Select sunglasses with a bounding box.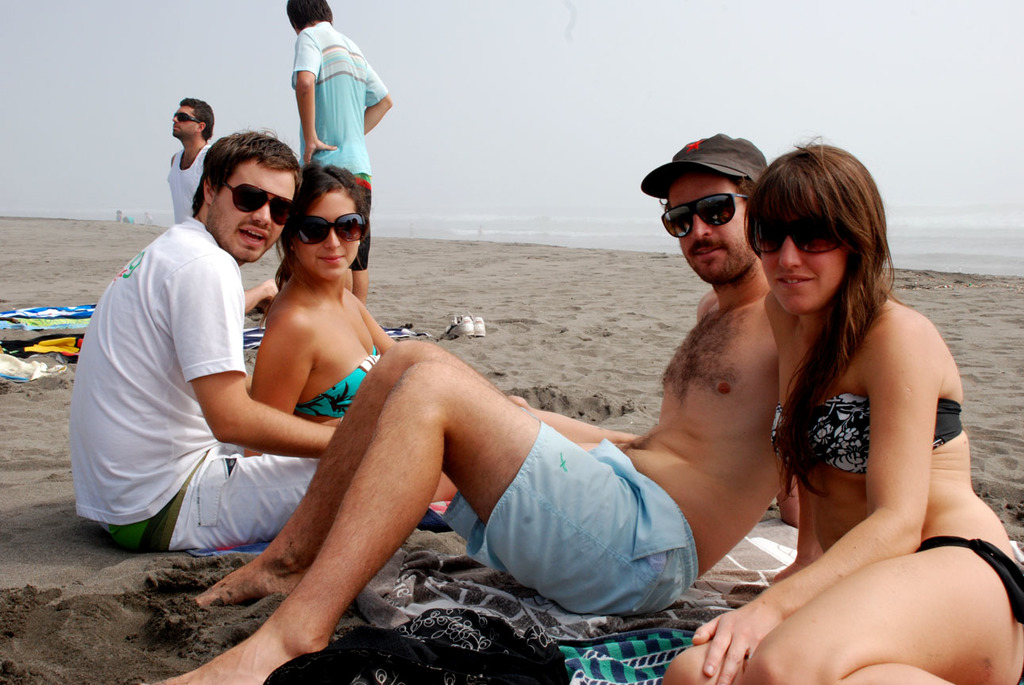
(x1=296, y1=211, x2=365, y2=245).
